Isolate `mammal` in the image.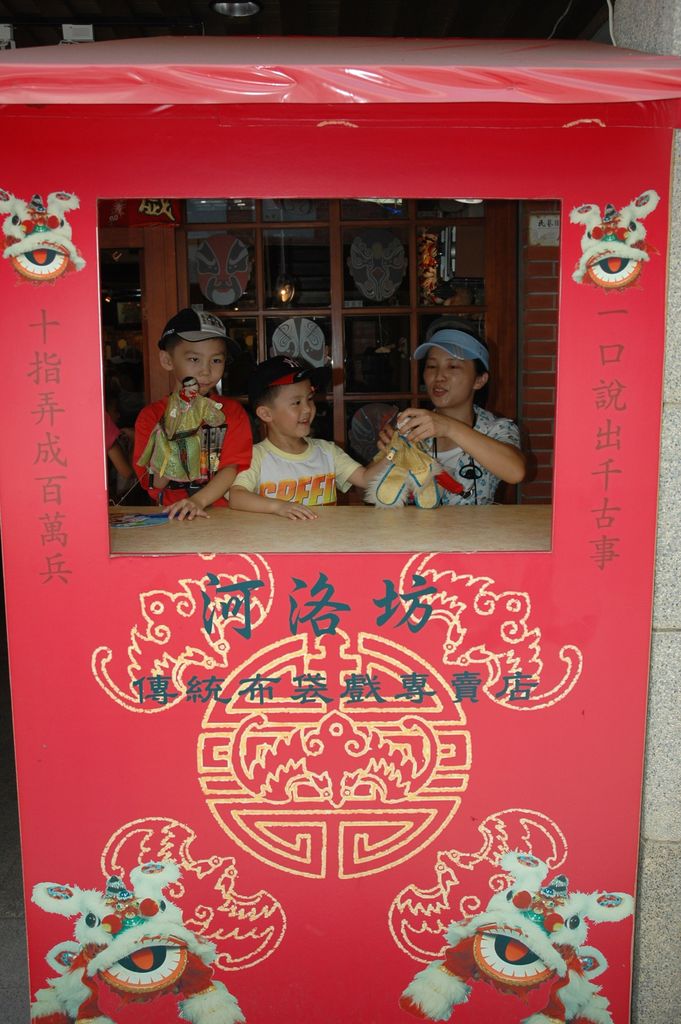
Isolated region: [x1=21, y1=854, x2=245, y2=1023].
